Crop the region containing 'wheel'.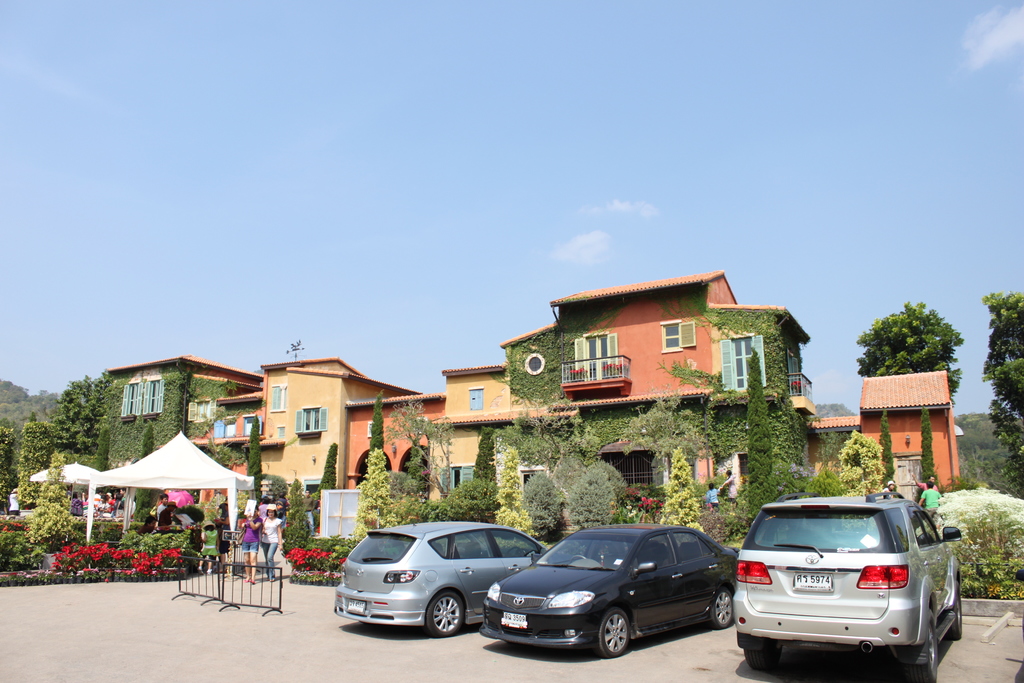
Crop region: (x1=738, y1=645, x2=781, y2=674).
